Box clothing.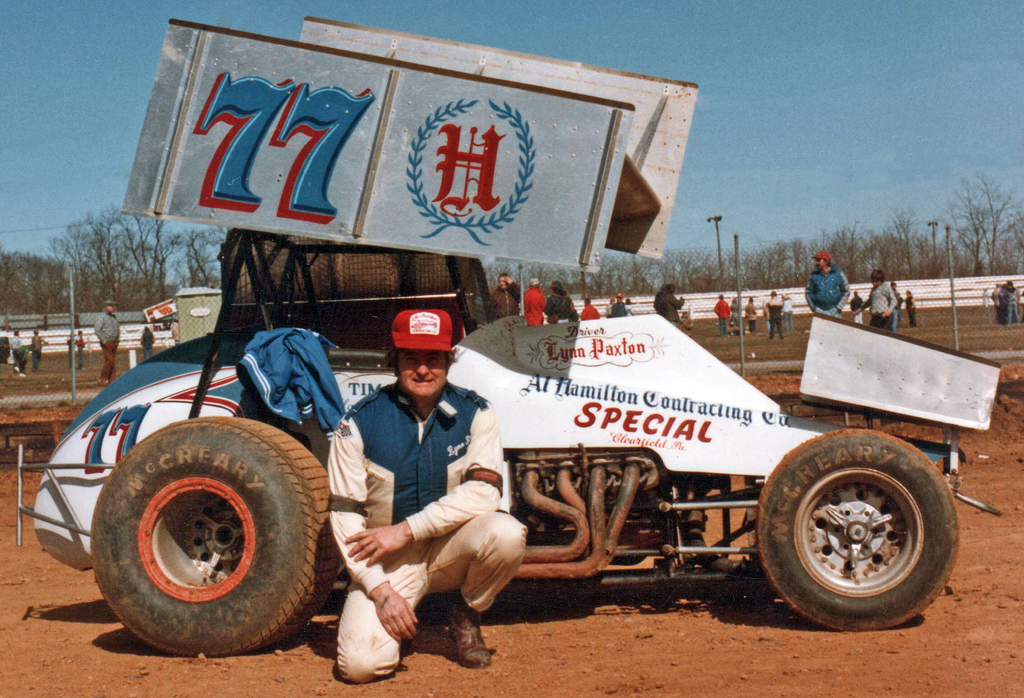
<bbox>865, 279, 898, 329</bbox>.
